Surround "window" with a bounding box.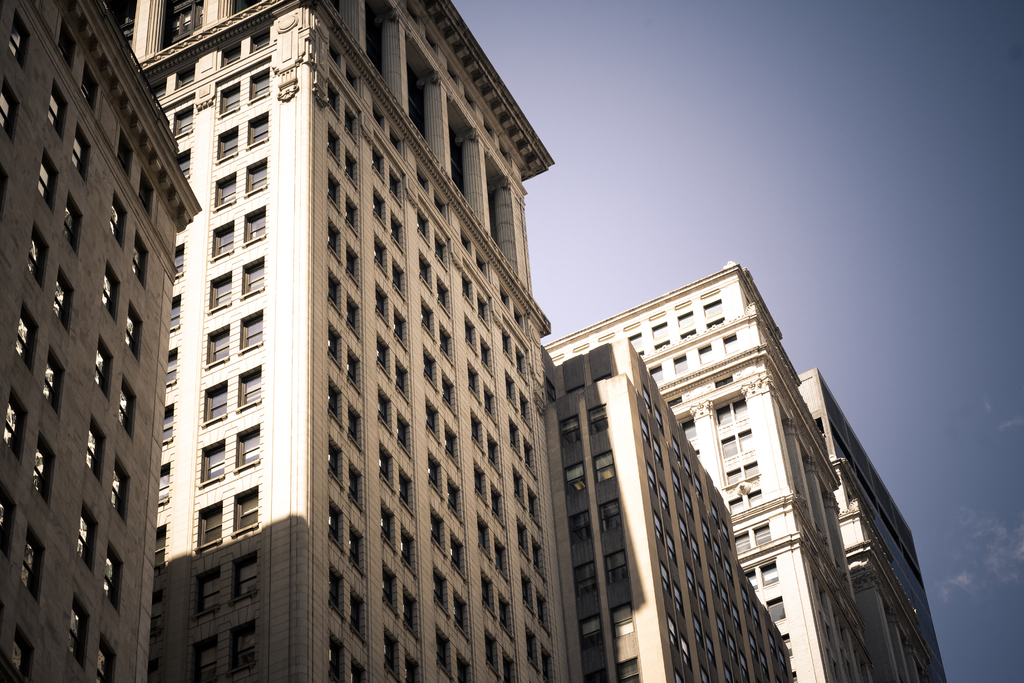
[x1=6, y1=625, x2=38, y2=680].
